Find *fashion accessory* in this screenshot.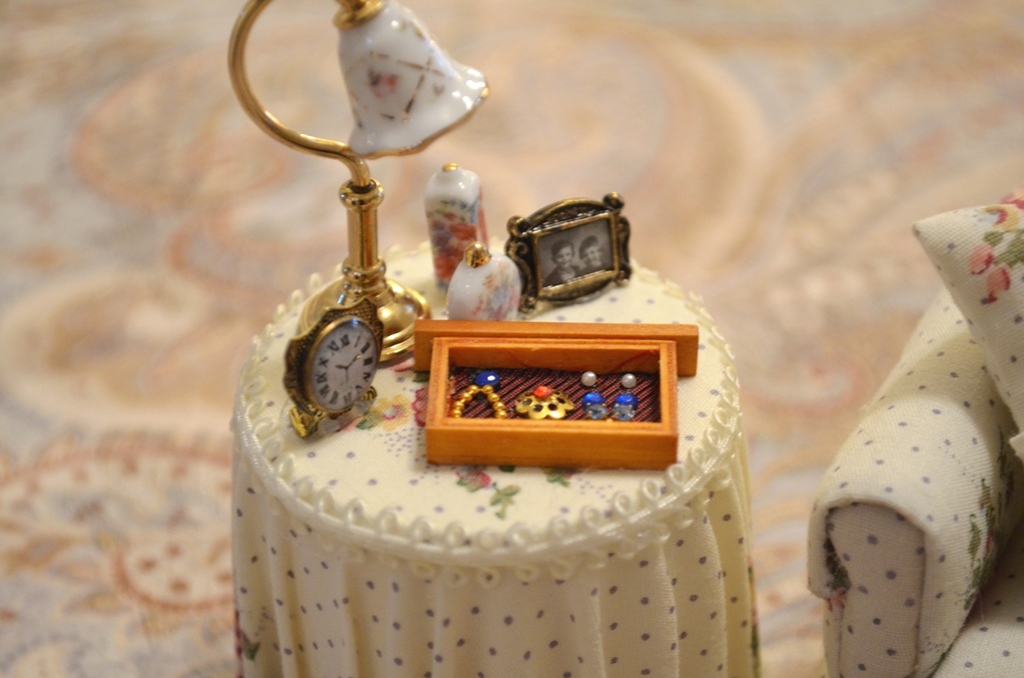
The bounding box for *fashion accessory* is 610:374:638:419.
